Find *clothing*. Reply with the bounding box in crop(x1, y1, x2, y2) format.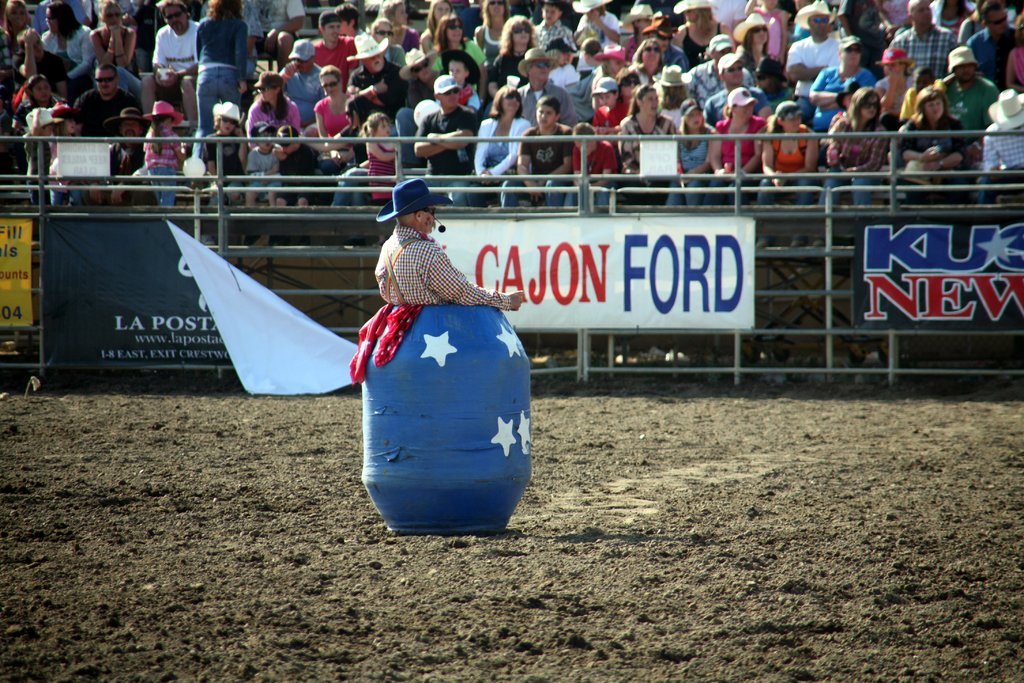
crop(372, 217, 513, 310).
